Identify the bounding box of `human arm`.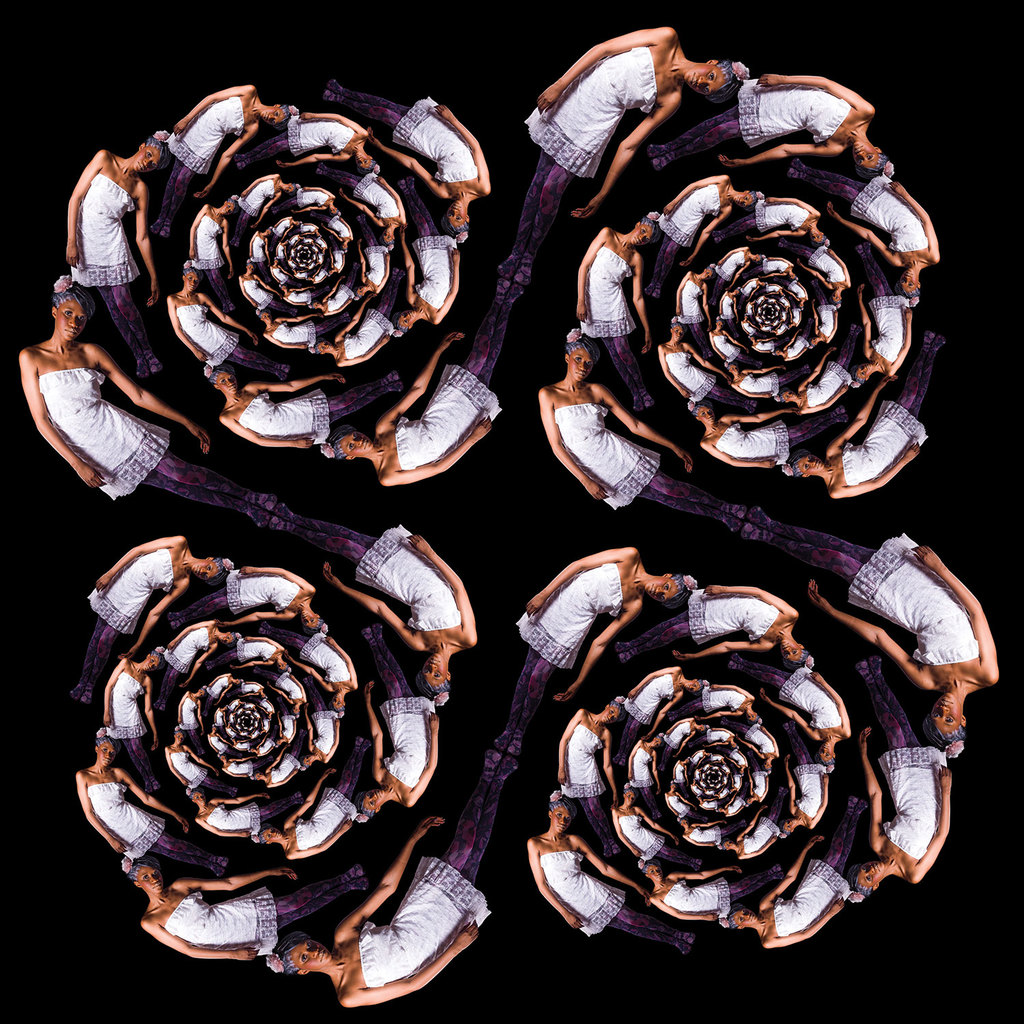
(749,227,806,242).
